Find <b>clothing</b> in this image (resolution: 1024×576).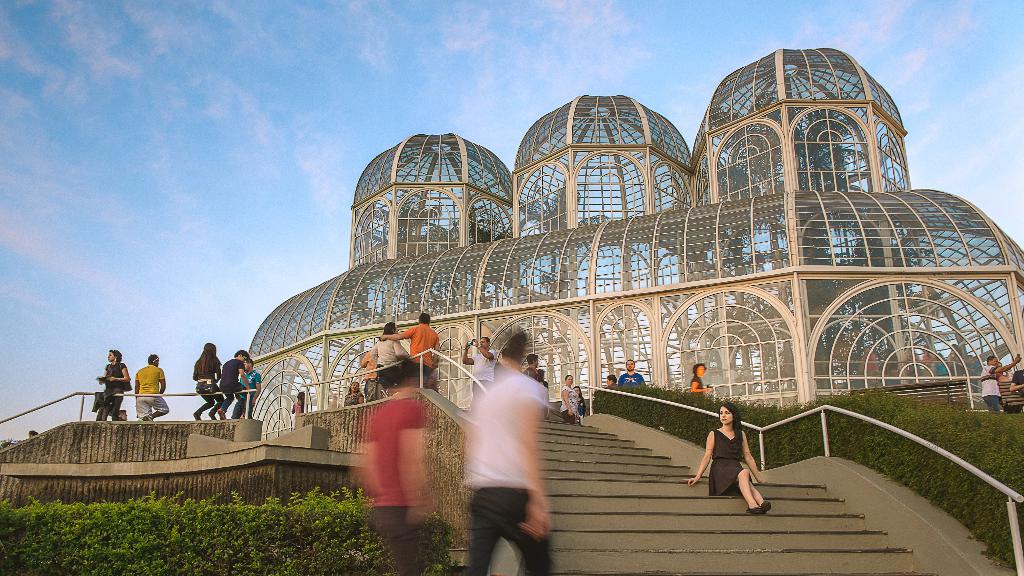
[x1=541, y1=378, x2=550, y2=419].
